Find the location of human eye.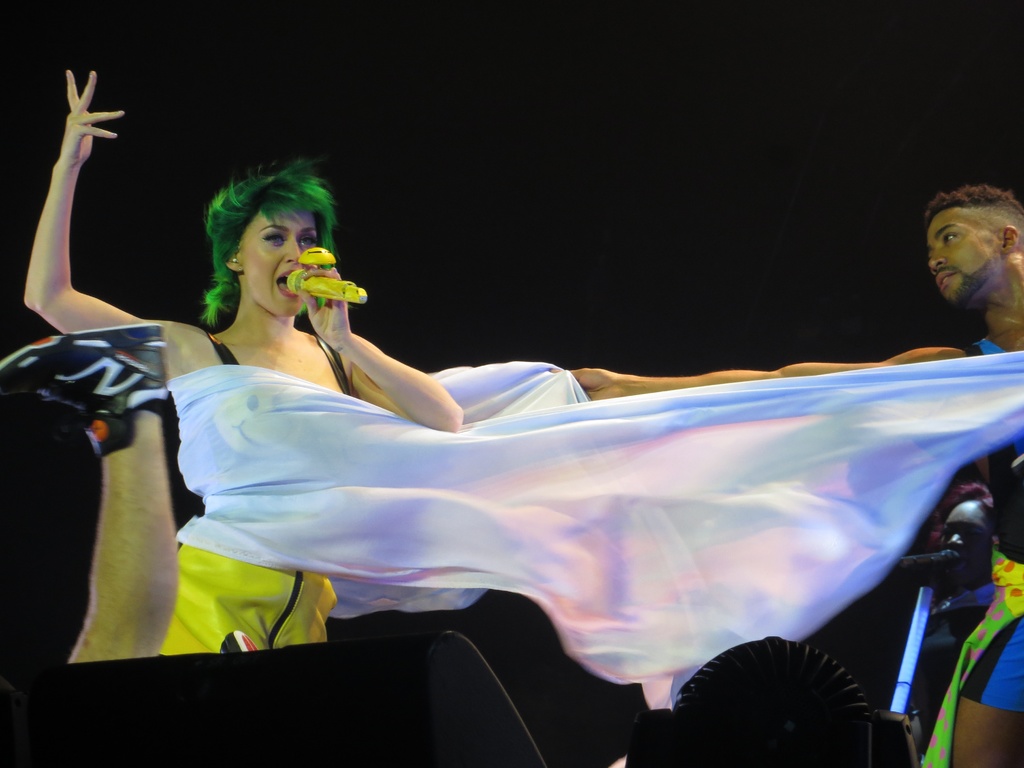
Location: 261,230,285,244.
